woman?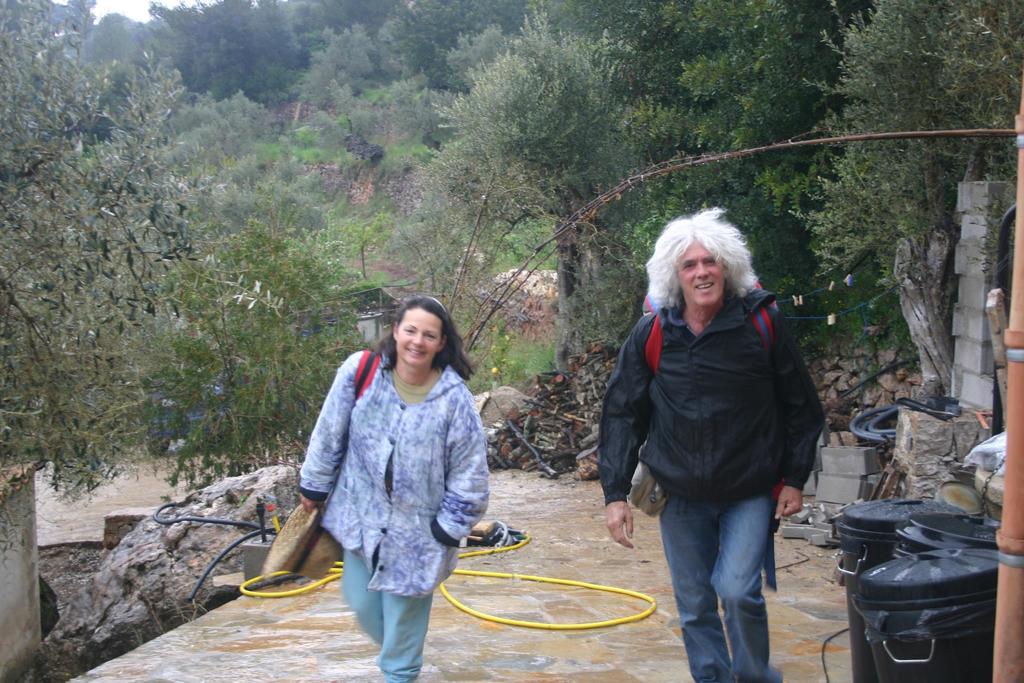
Rect(604, 192, 826, 682)
